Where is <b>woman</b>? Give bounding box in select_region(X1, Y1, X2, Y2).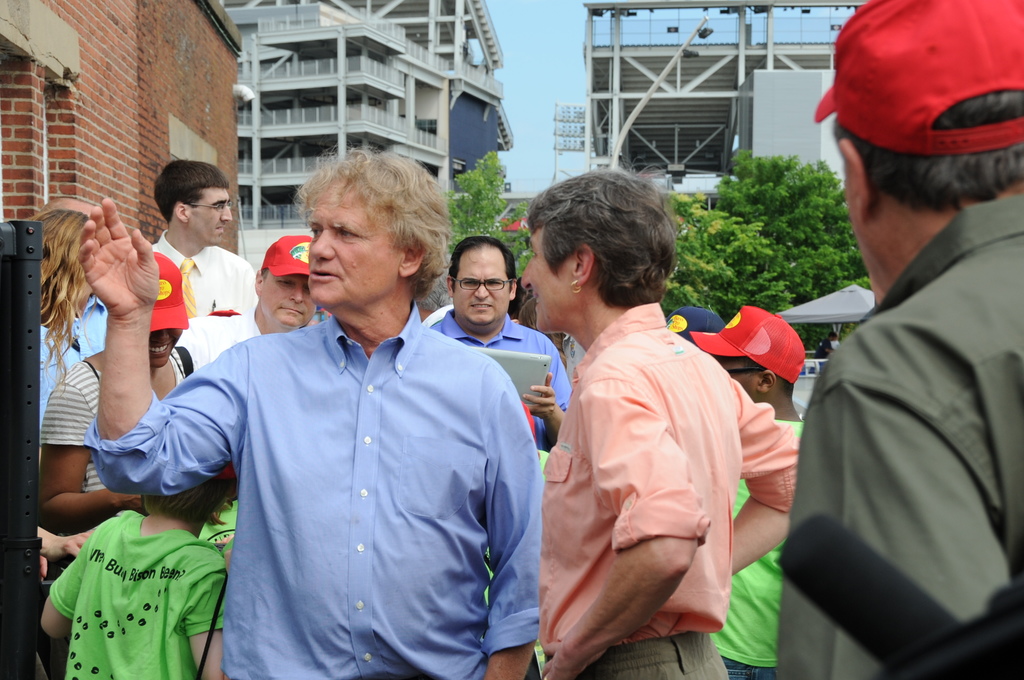
select_region(38, 245, 199, 519).
